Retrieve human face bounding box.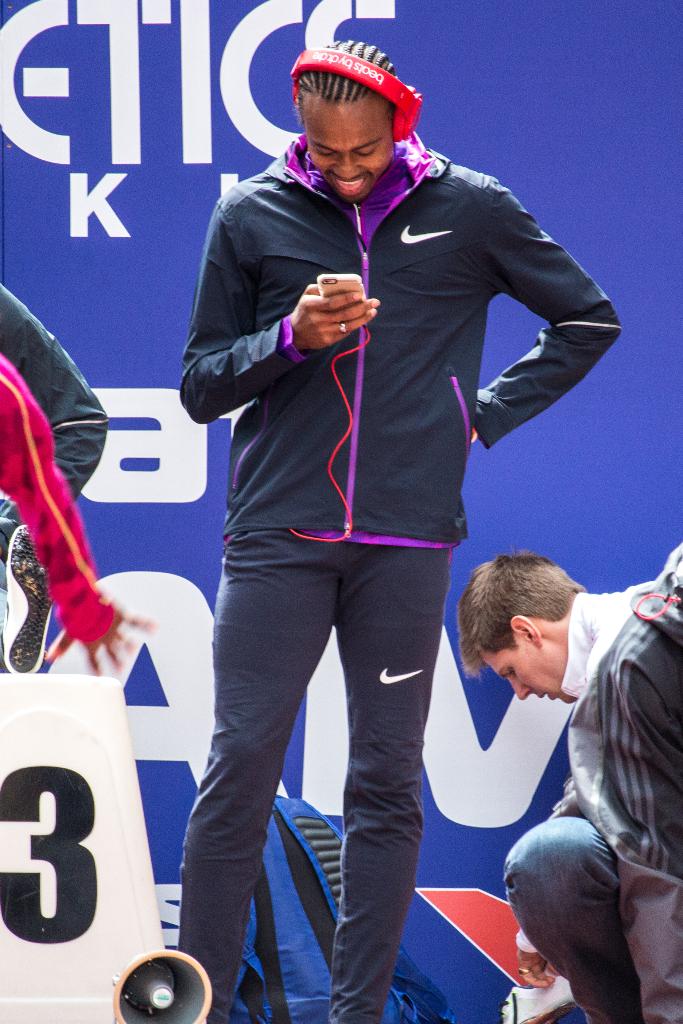
Bounding box: [484, 644, 568, 702].
